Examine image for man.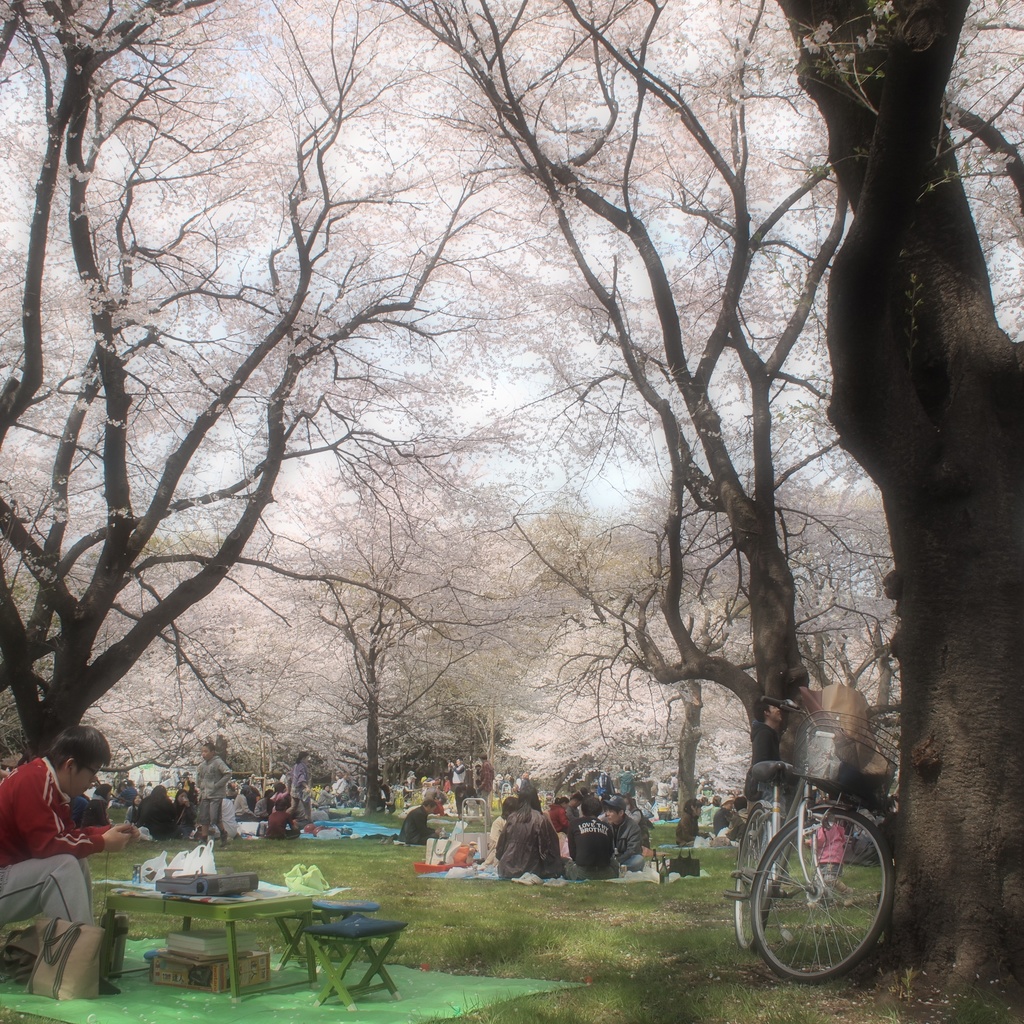
Examination result: [398, 796, 444, 844].
